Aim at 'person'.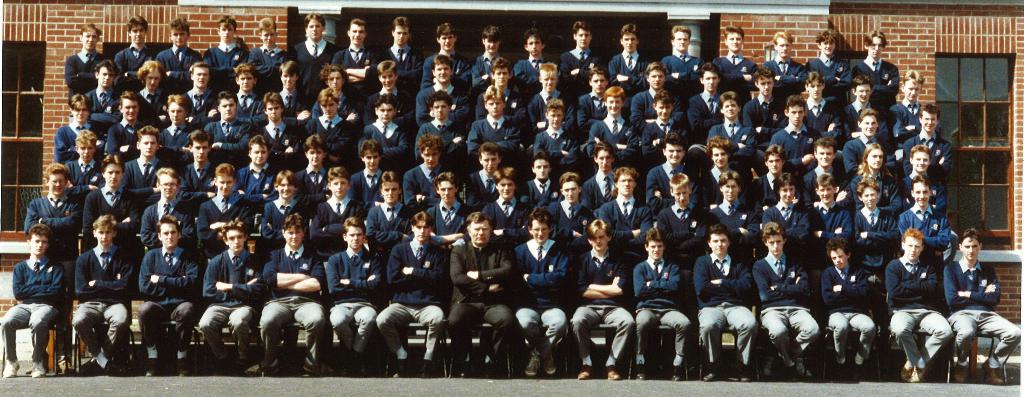
Aimed at <bbox>586, 83, 638, 158</bbox>.
